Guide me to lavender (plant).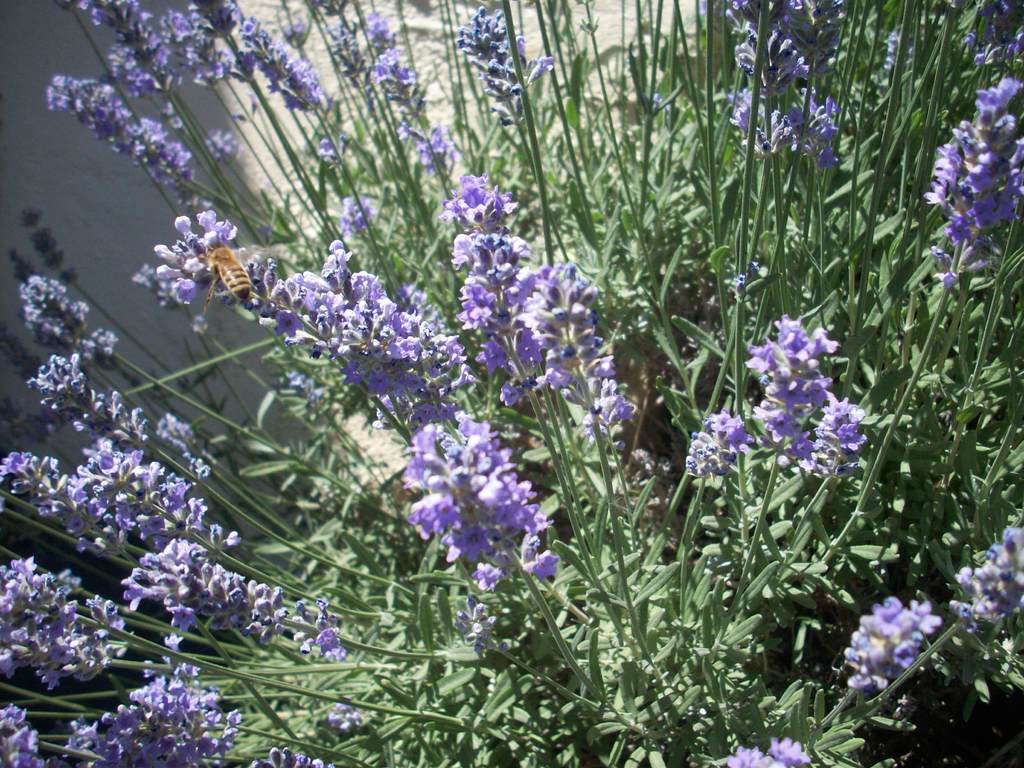
Guidance: Rect(300, 241, 472, 452).
